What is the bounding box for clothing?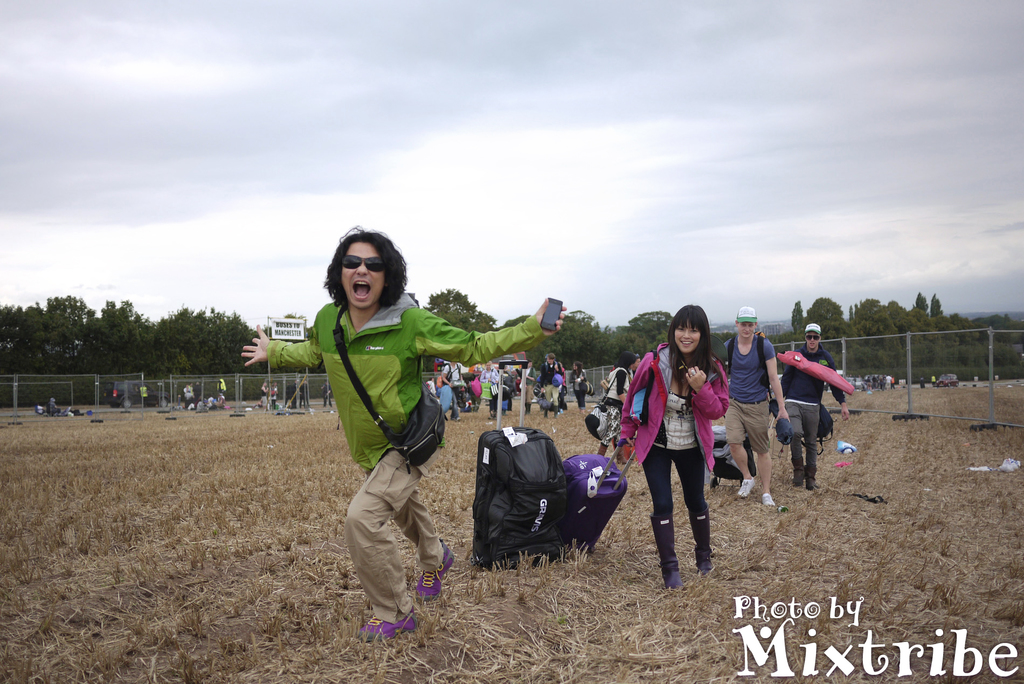
134,386,151,407.
